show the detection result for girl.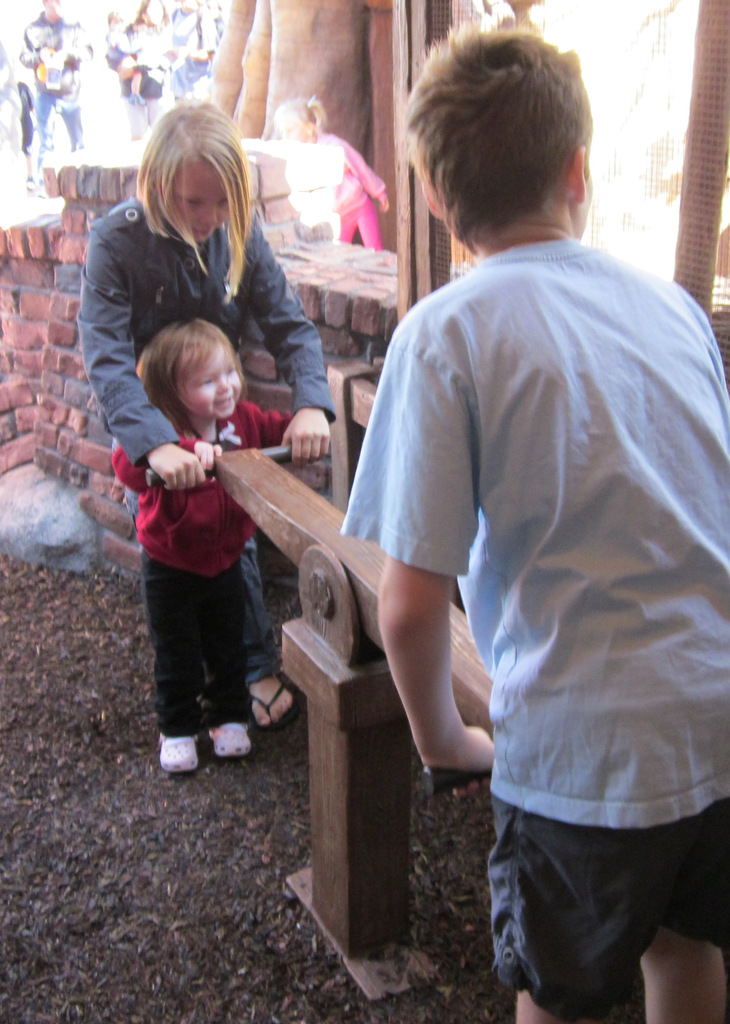
bbox=[77, 92, 336, 727].
